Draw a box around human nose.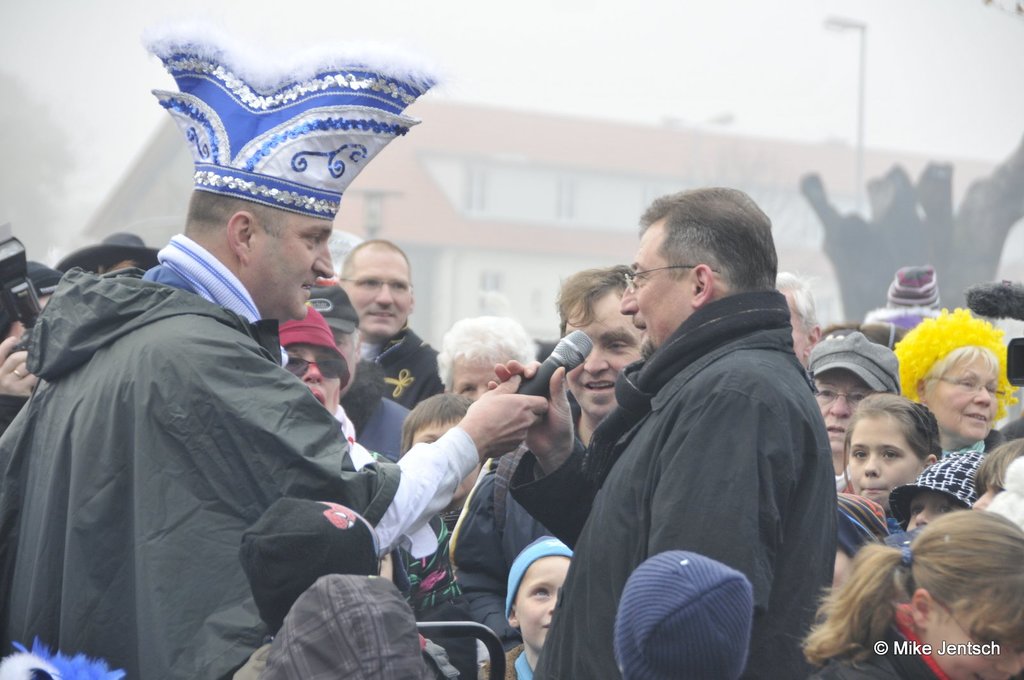
[617,279,637,313].
